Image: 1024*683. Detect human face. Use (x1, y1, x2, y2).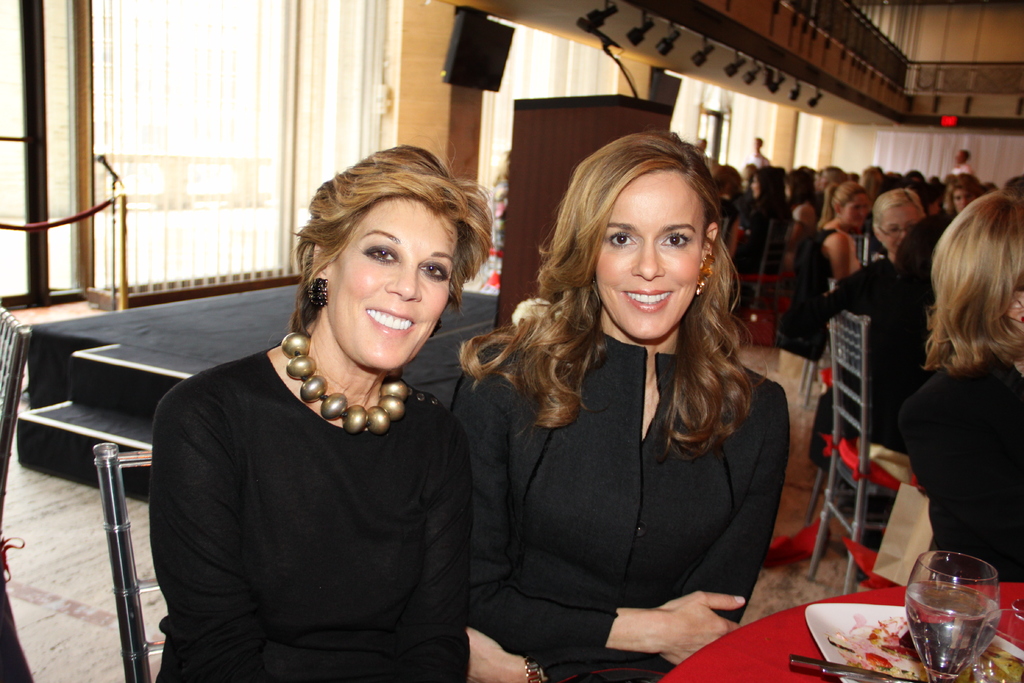
(838, 191, 867, 231).
